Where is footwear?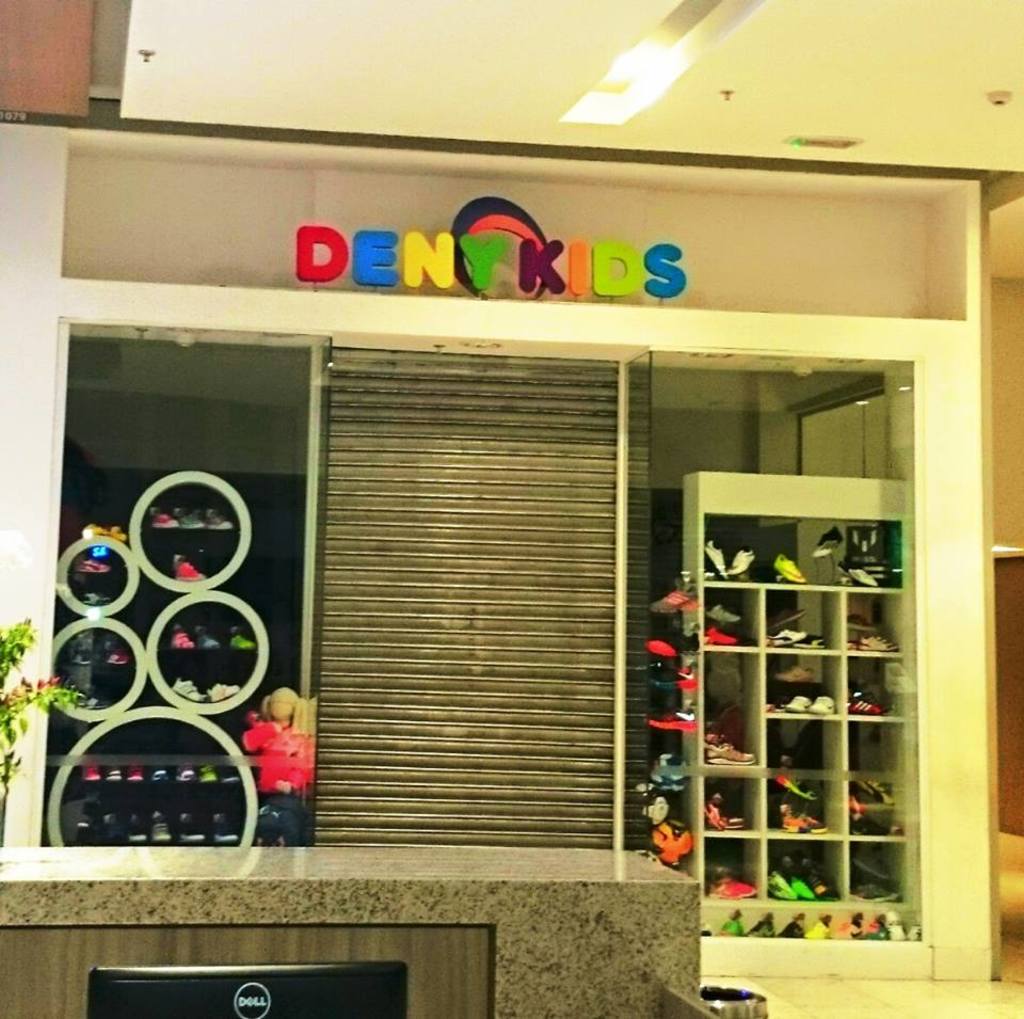
654/589/702/610.
